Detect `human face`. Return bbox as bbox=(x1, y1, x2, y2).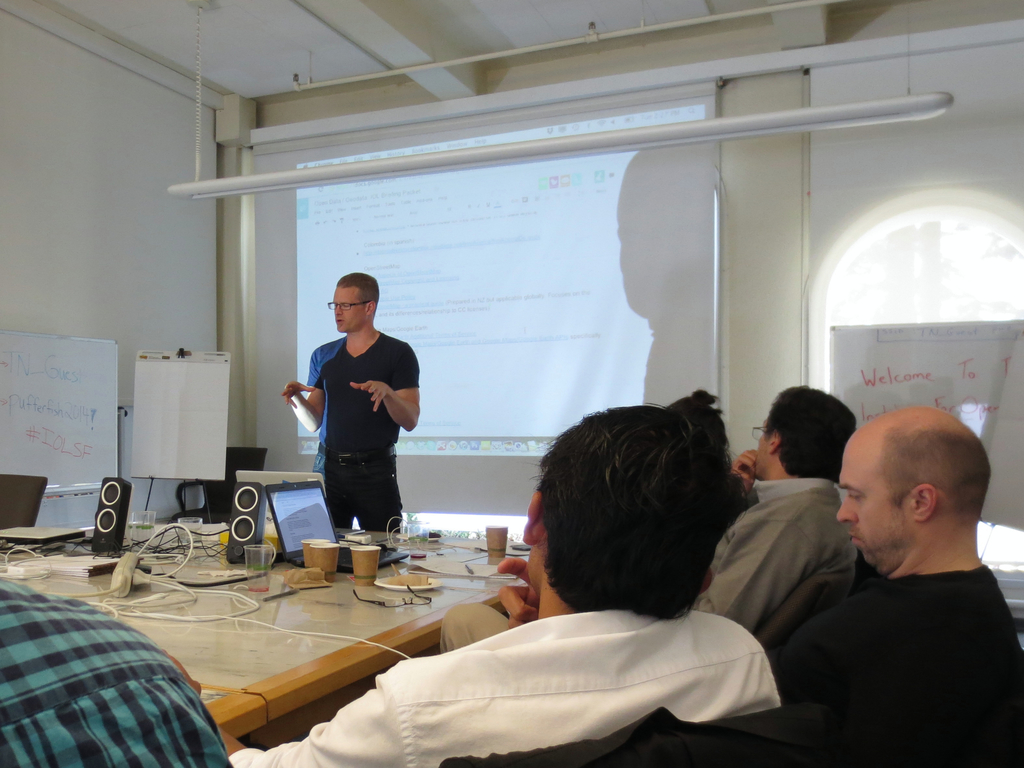
bbox=(837, 438, 904, 579).
